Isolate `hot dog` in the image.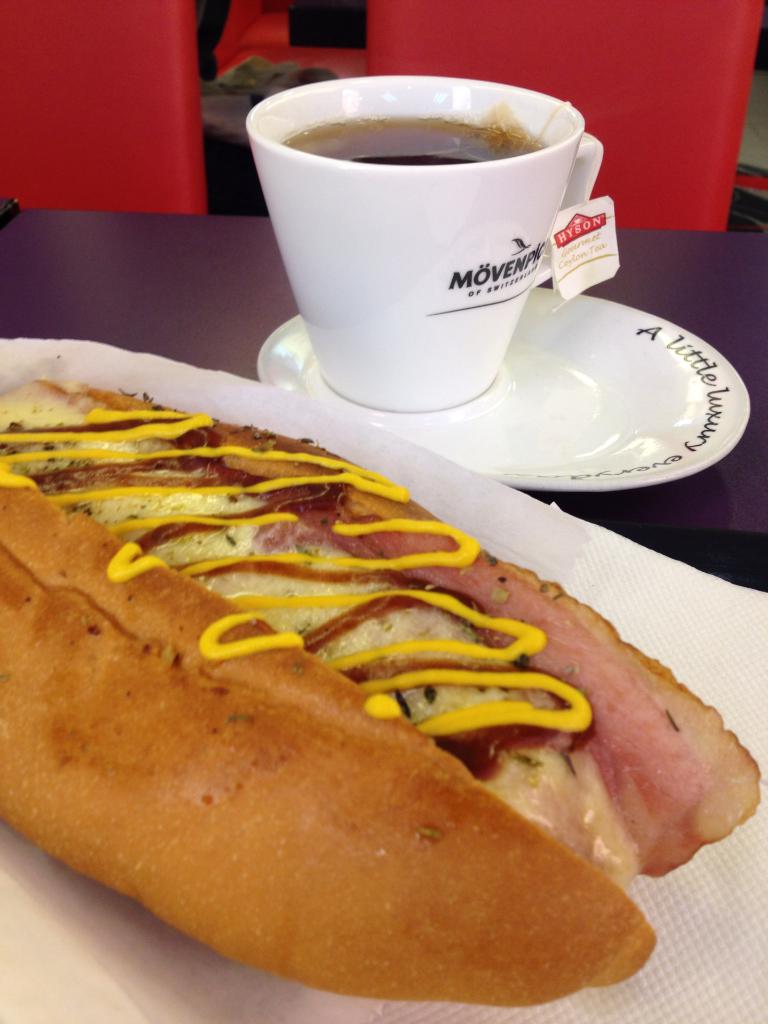
Isolated region: region(0, 372, 767, 1014).
